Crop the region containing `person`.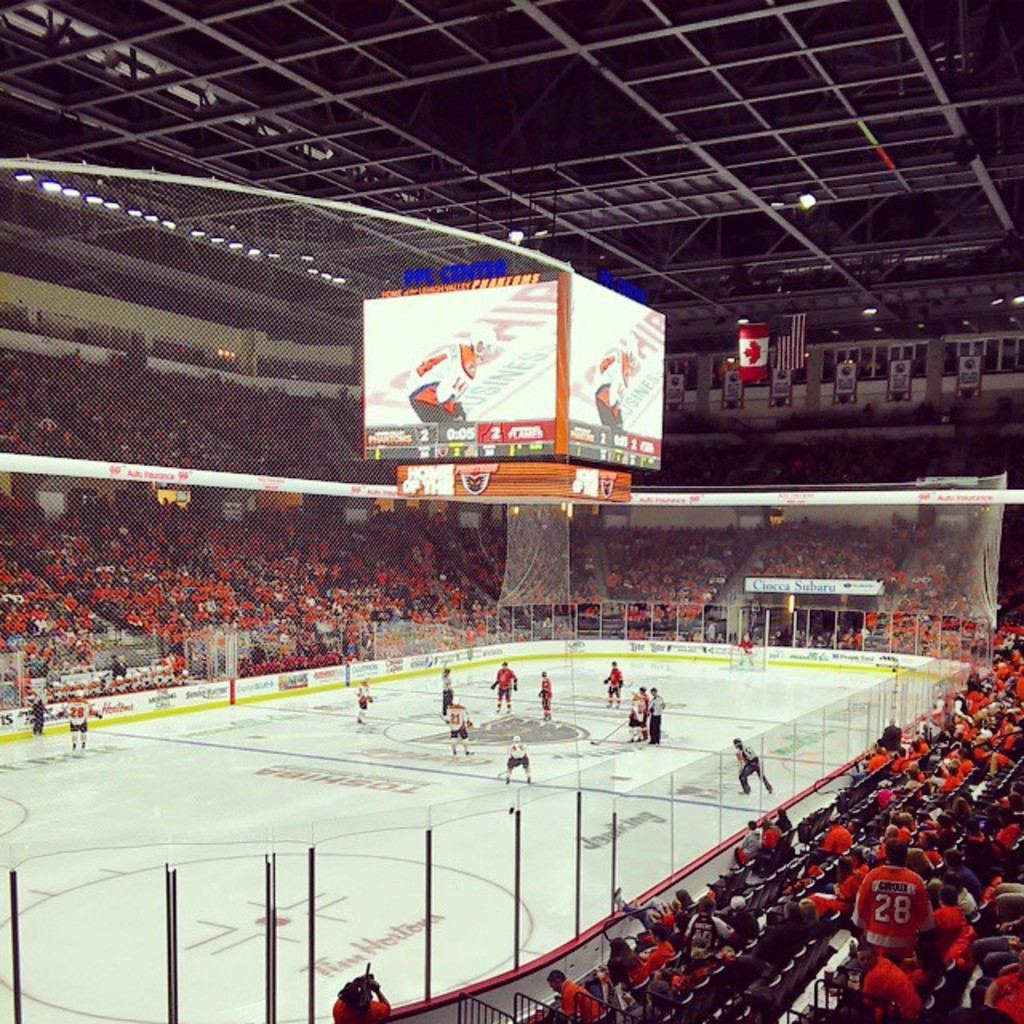
Crop region: [730, 731, 773, 797].
